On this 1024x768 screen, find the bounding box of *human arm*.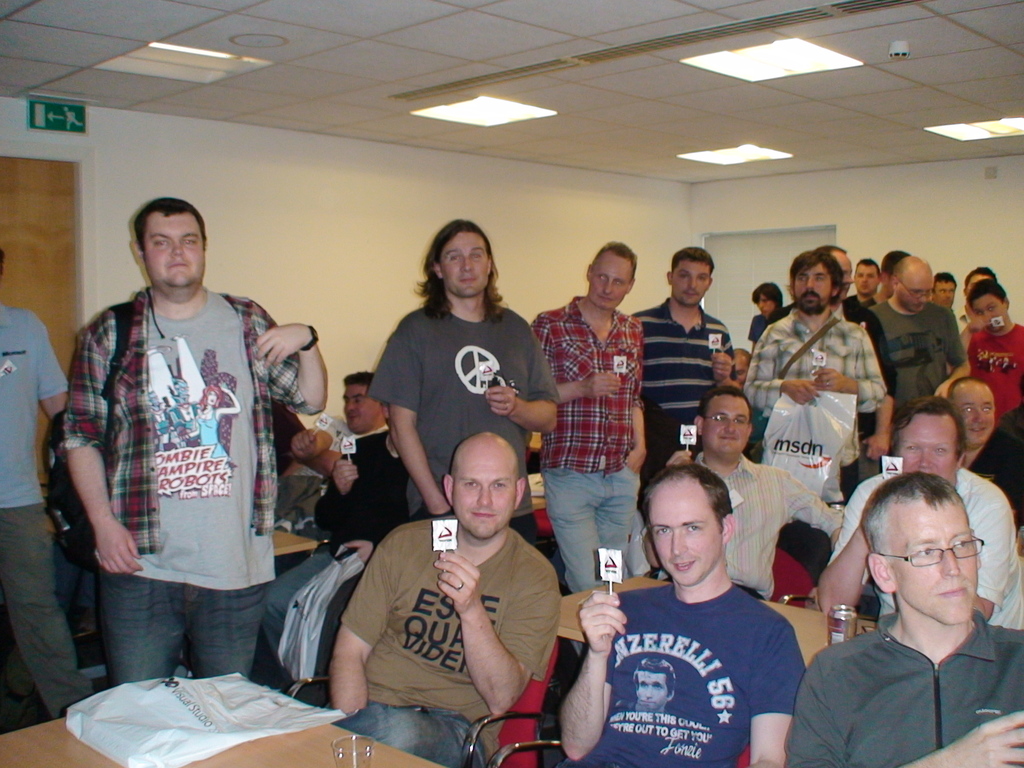
Bounding box: l=931, t=319, r=982, b=398.
